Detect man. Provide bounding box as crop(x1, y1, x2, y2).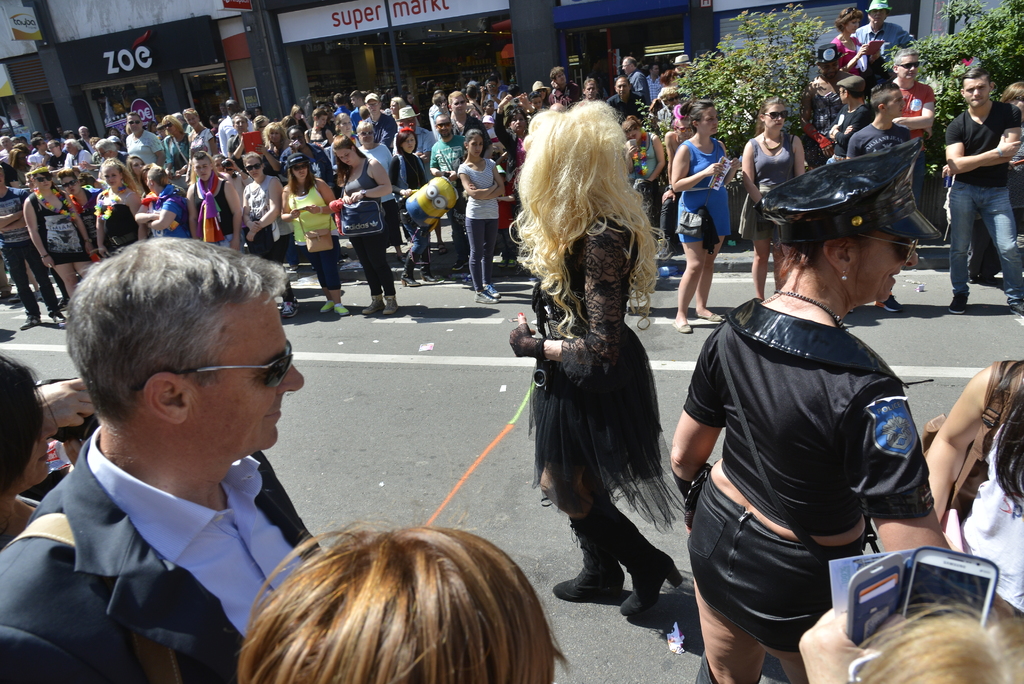
crop(0, 245, 353, 669).
